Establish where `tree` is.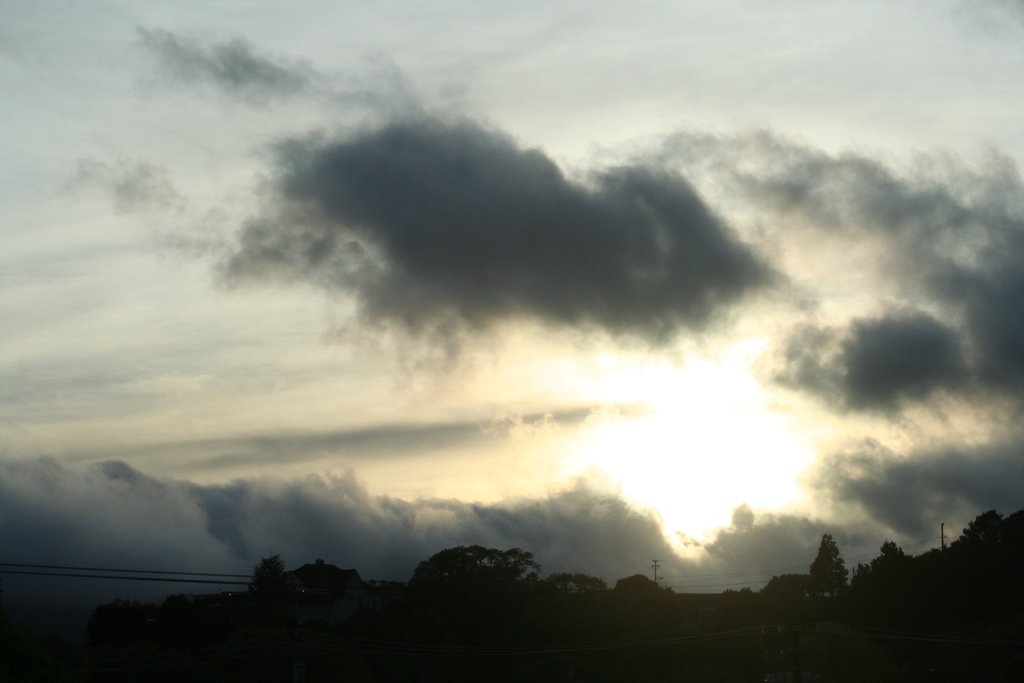
Established at (961, 508, 1005, 584).
